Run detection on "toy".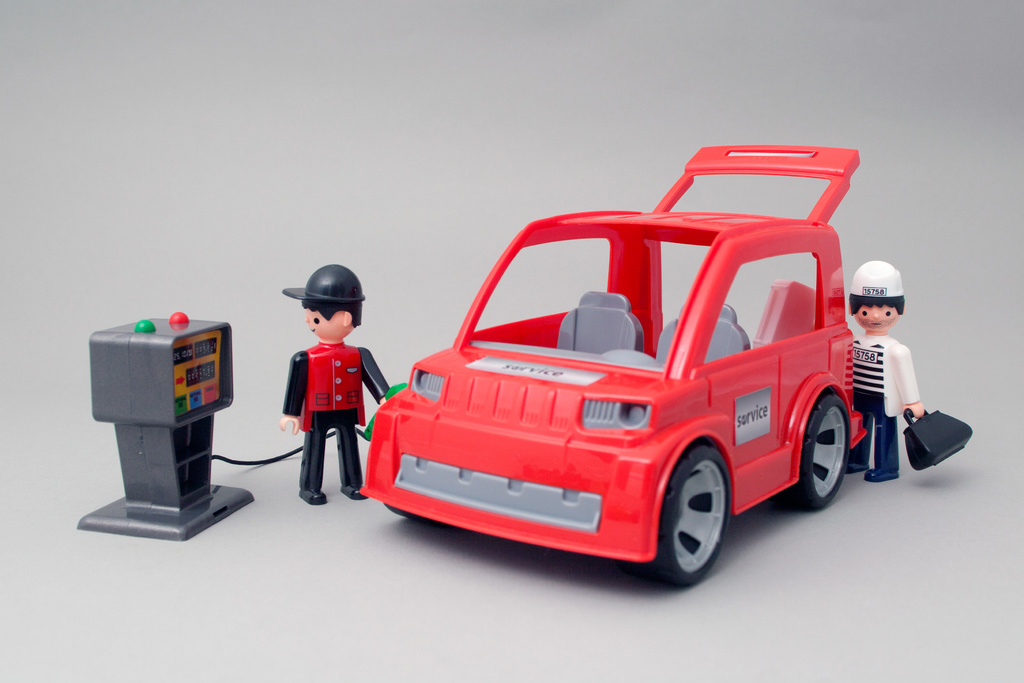
Result: left=845, top=256, right=957, bottom=488.
